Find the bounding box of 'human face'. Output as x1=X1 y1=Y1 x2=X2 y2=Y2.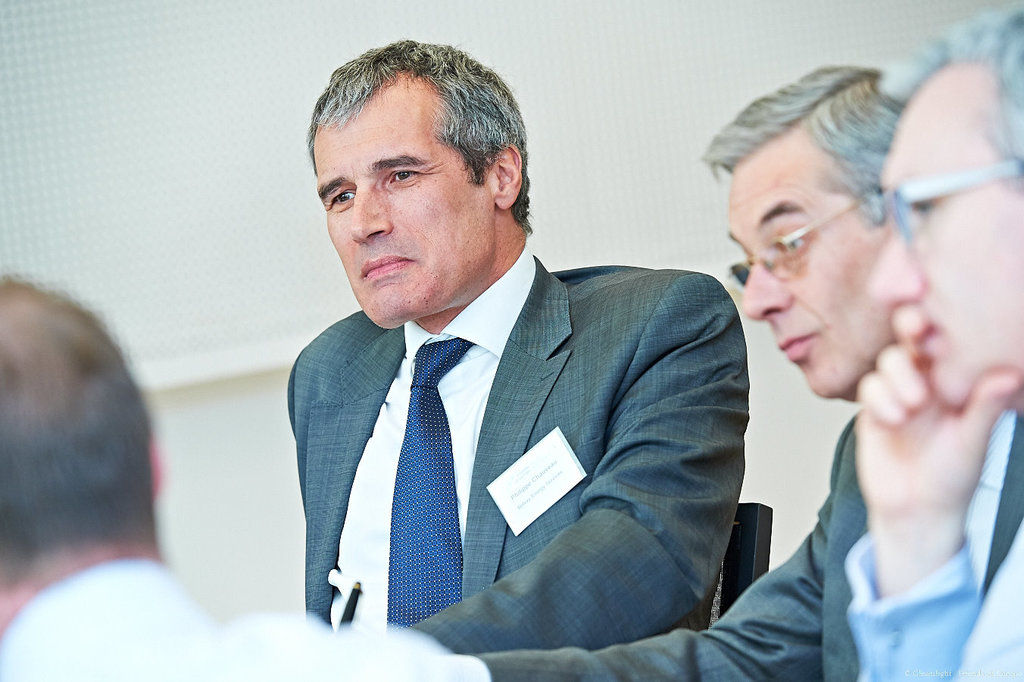
x1=726 y1=131 x2=890 y2=397.
